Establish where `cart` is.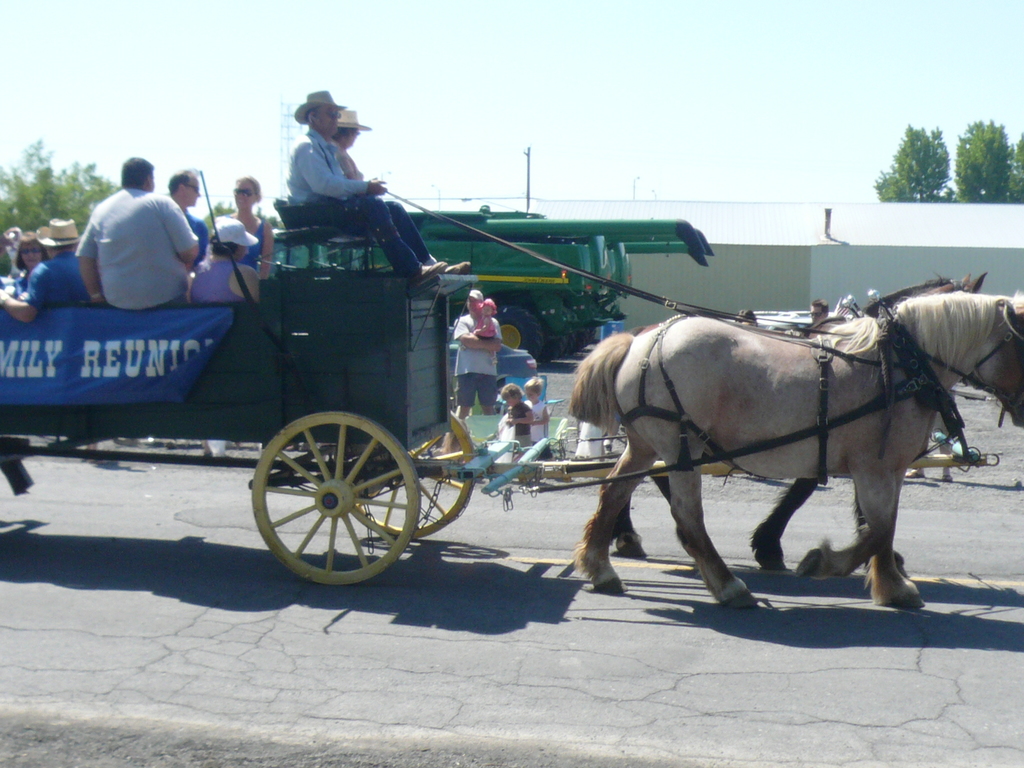
Established at rect(0, 200, 996, 587).
